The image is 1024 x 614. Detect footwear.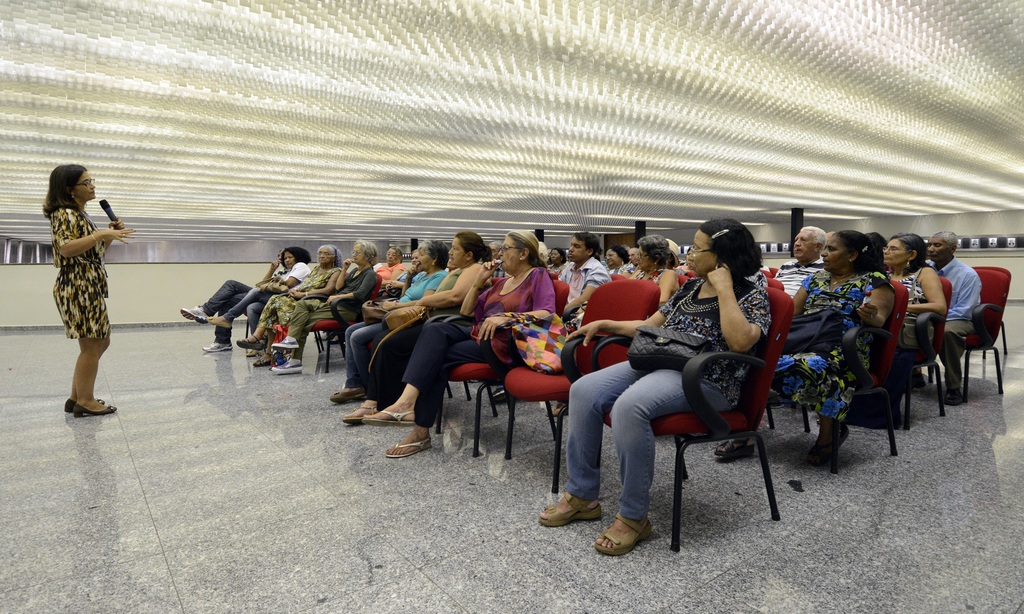
Detection: box=[943, 388, 959, 403].
